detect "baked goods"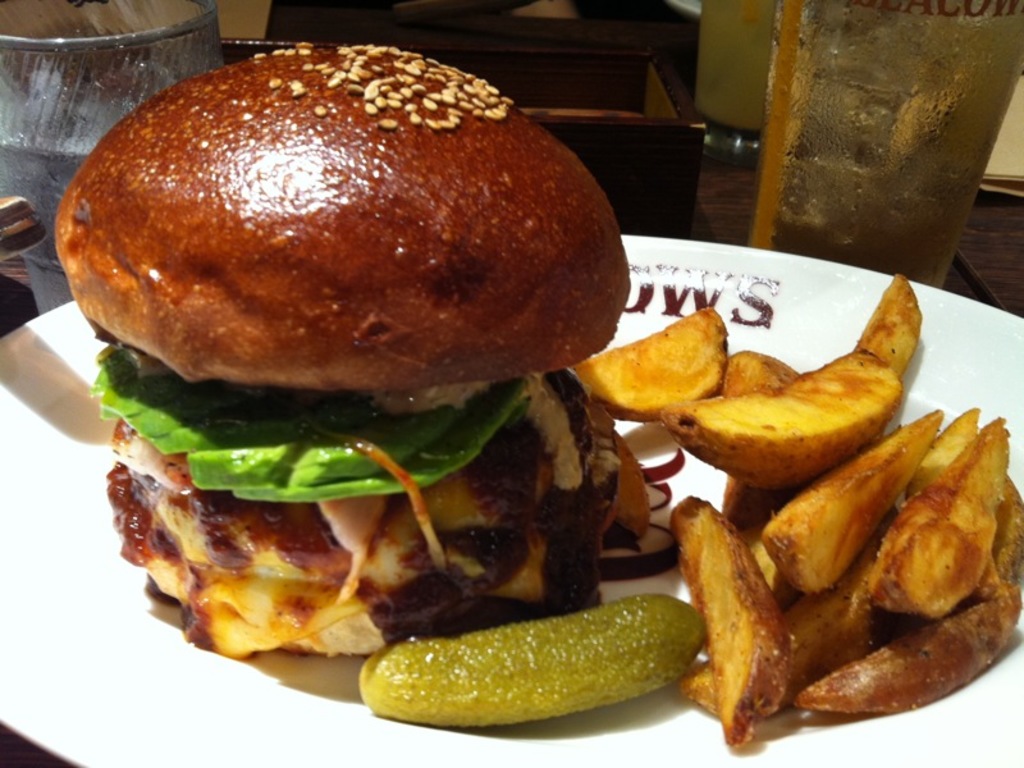
[54, 44, 653, 659]
